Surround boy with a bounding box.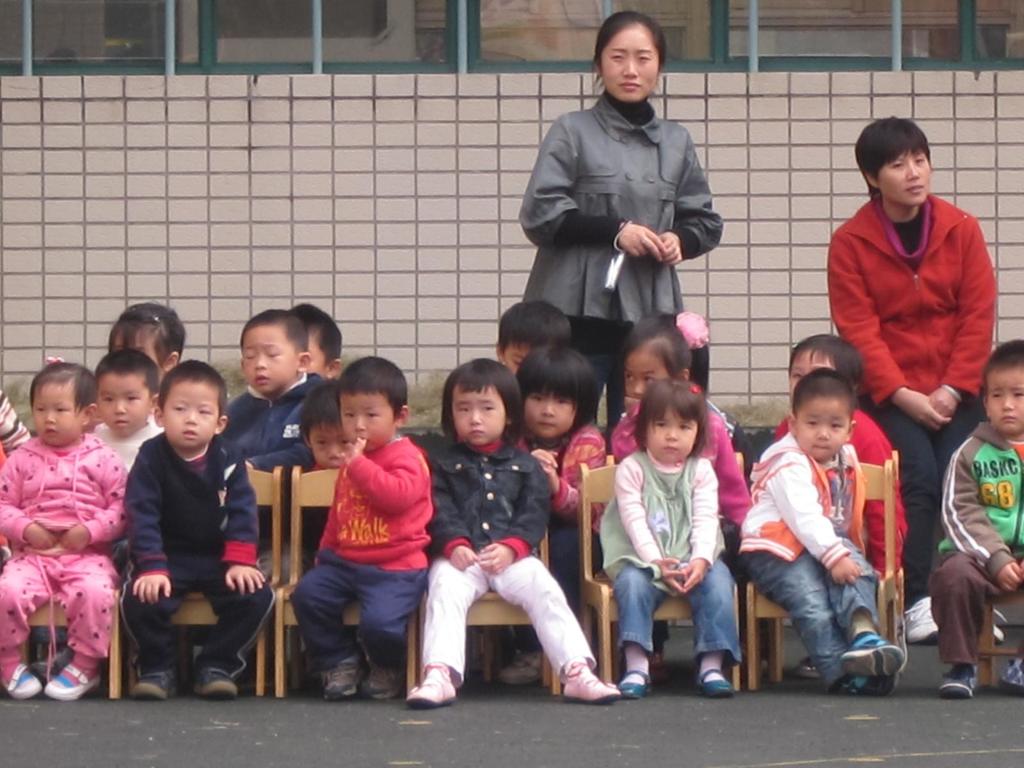
locate(288, 355, 436, 702).
